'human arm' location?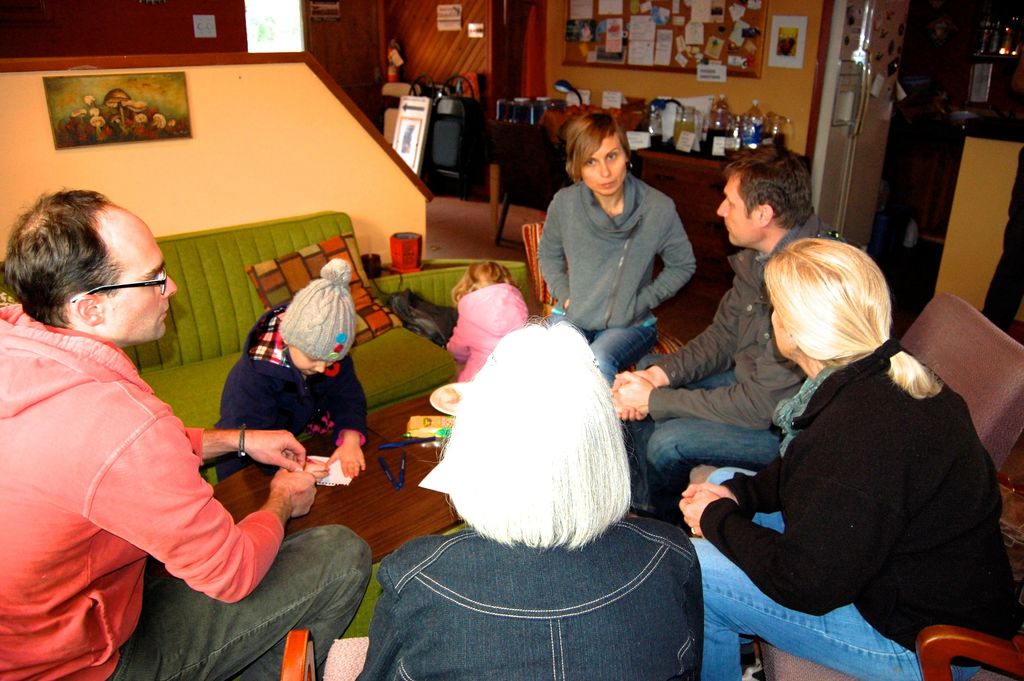
BBox(610, 280, 741, 419)
